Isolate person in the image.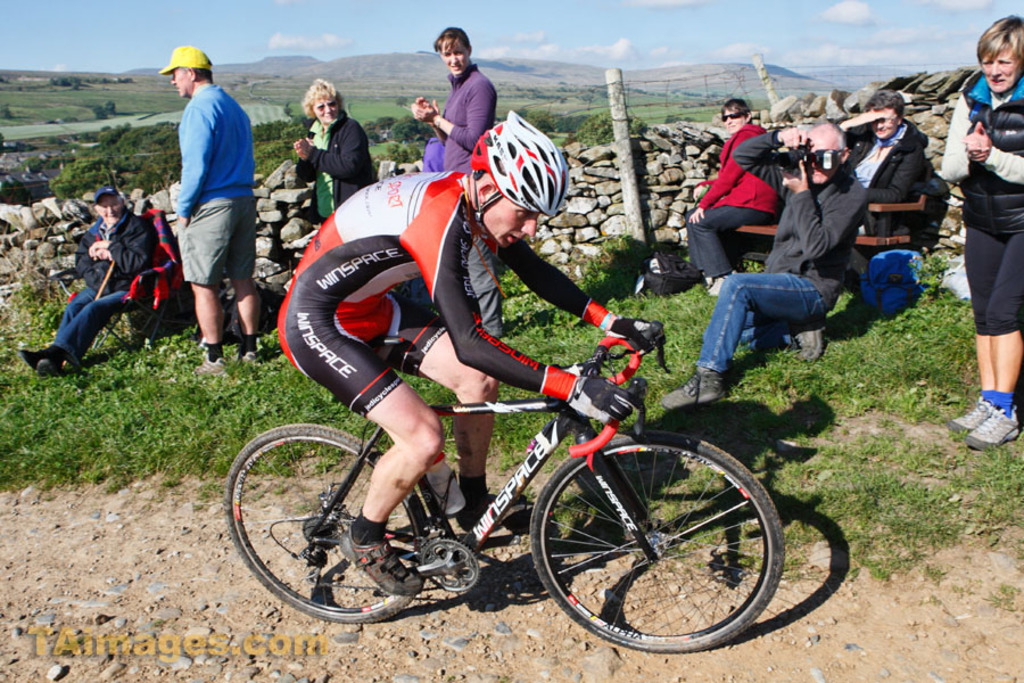
Isolated region: [652,125,858,411].
